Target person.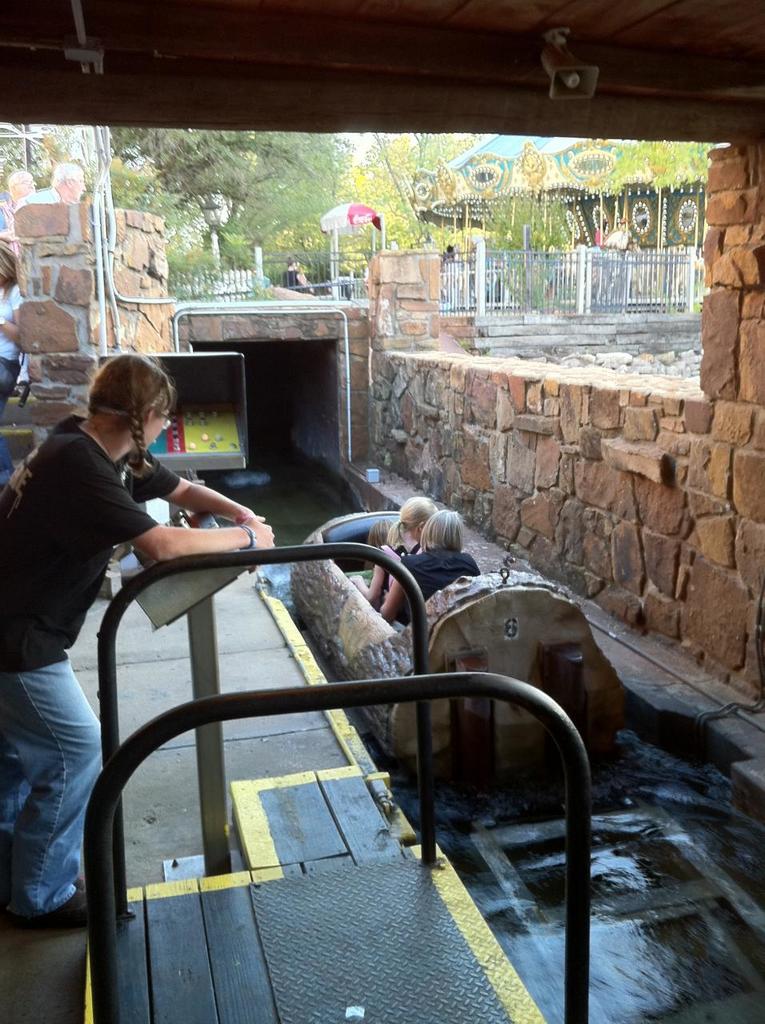
Target region: detection(0, 352, 285, 893).
